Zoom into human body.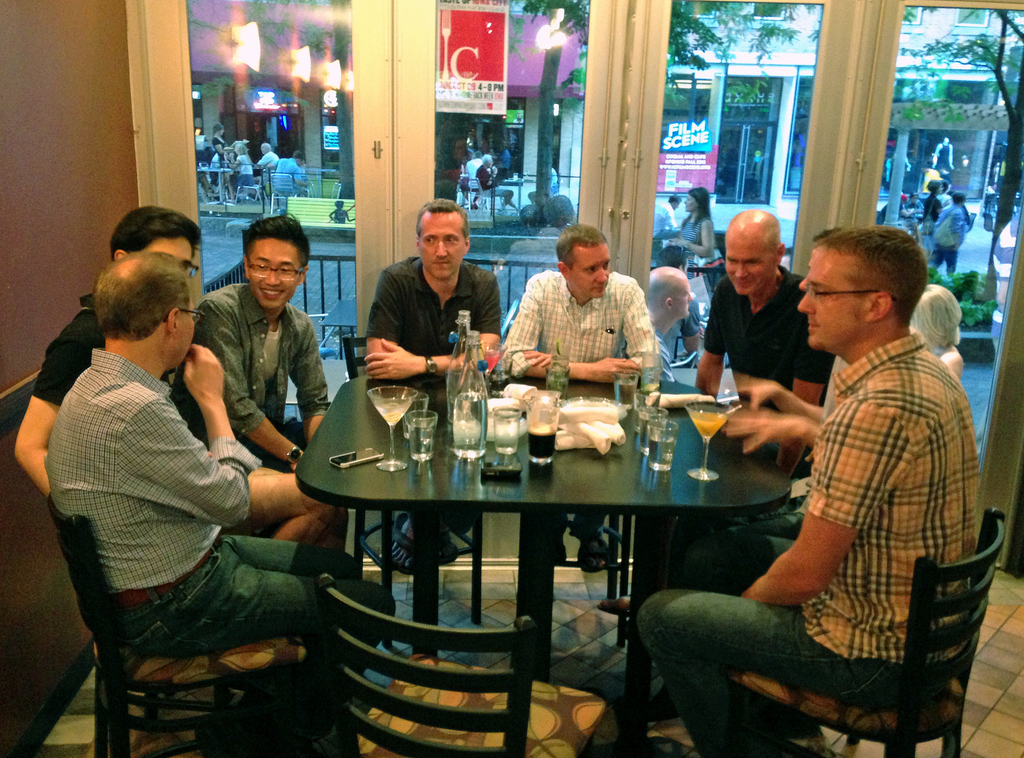
Zoom target: {"x1": 475, "y1": 152, "x2": 509, "y2": 204}.
